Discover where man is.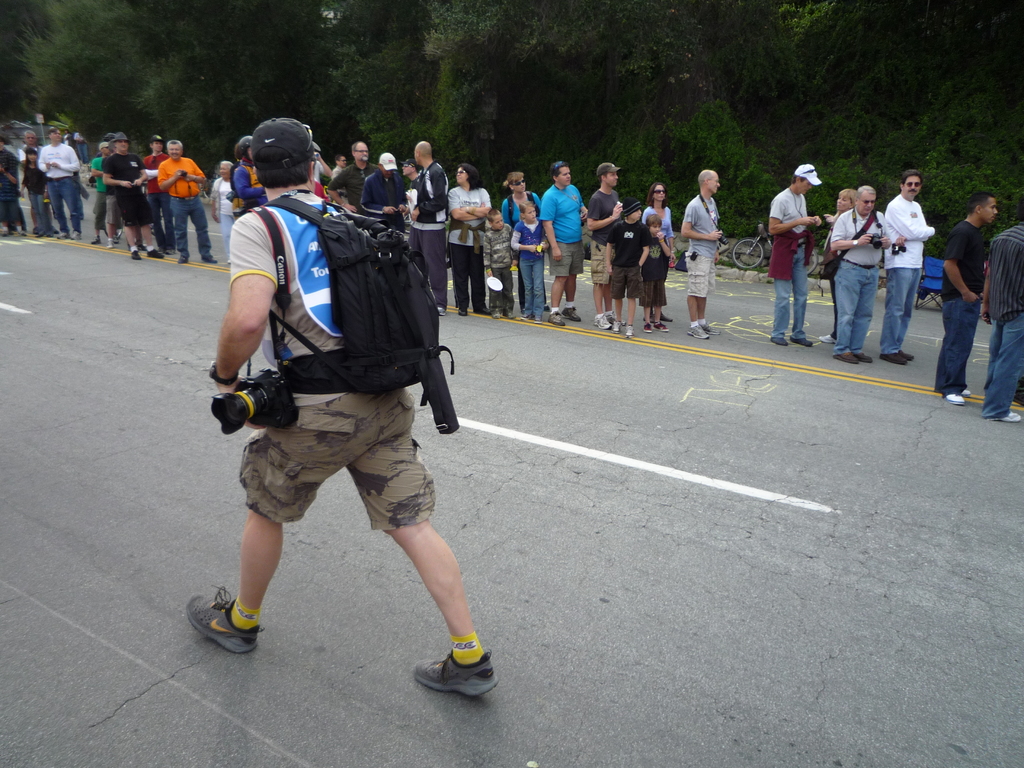
Discovered at rect(140, 138, 174, 257).
